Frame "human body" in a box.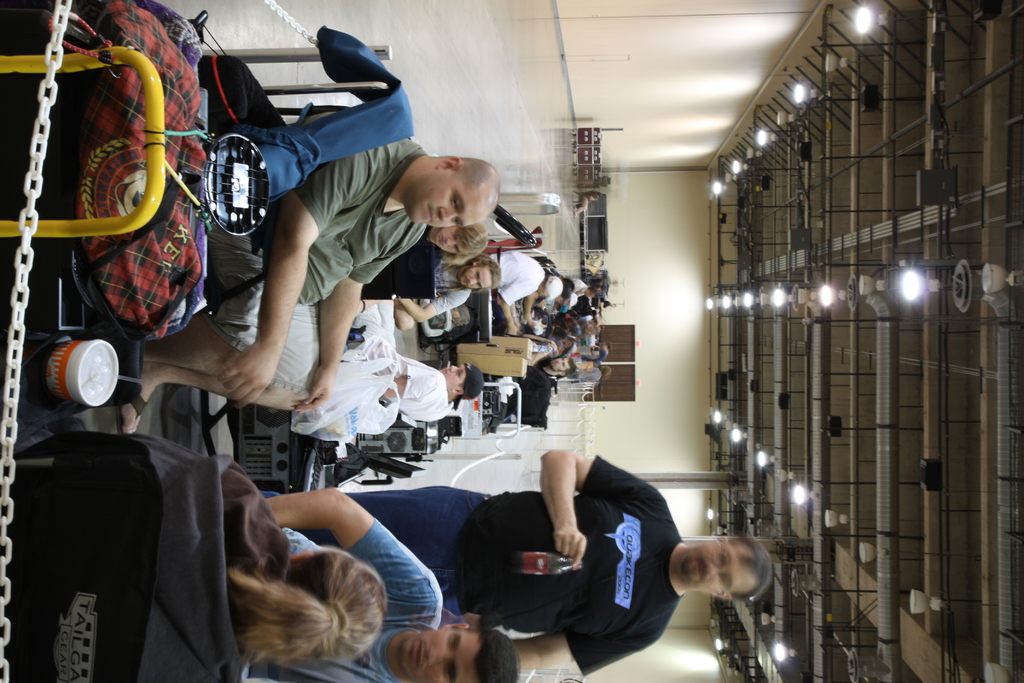
x1=538 y1=365 x2=569 y2=391.
